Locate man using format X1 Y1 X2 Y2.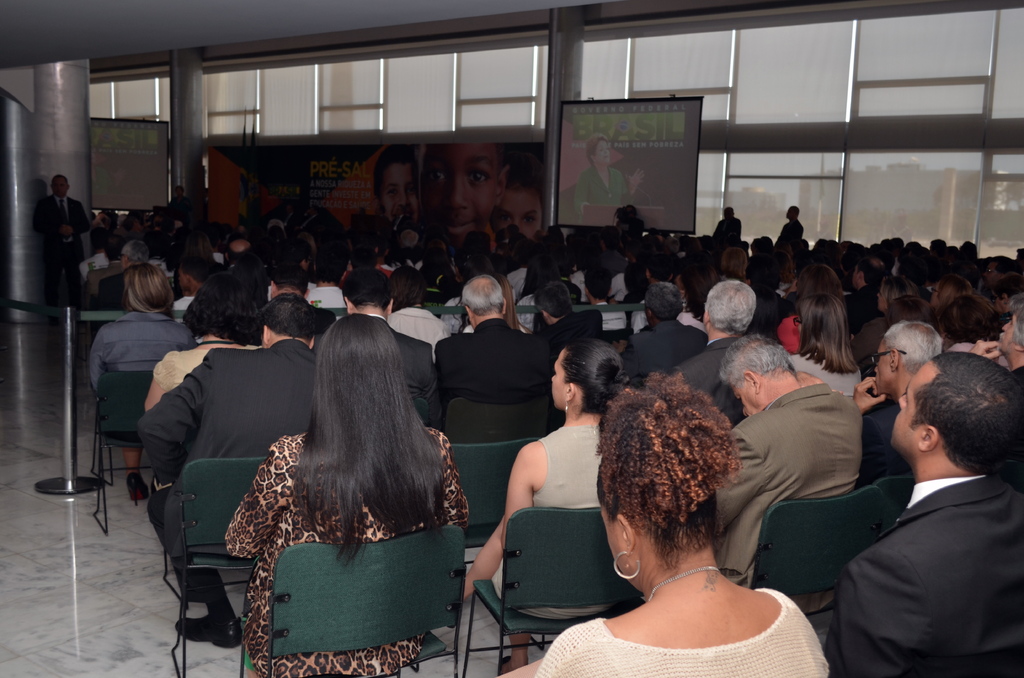
541 278 597 337.
